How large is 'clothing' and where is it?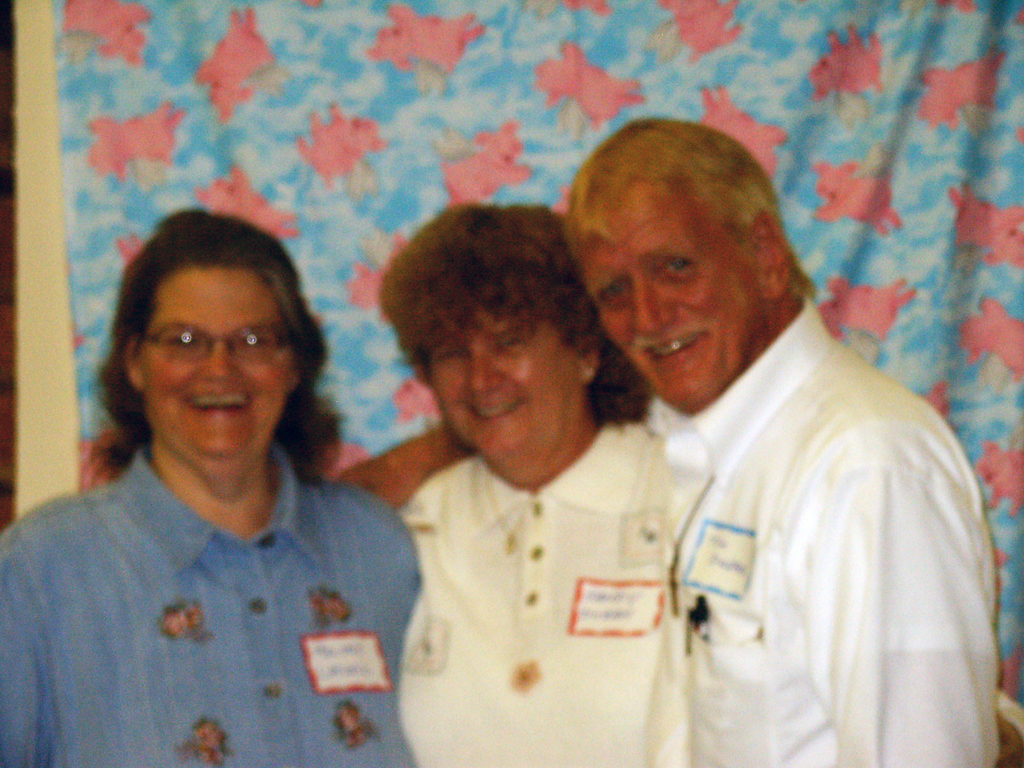
Bounding box: [645,296,1001,767].
